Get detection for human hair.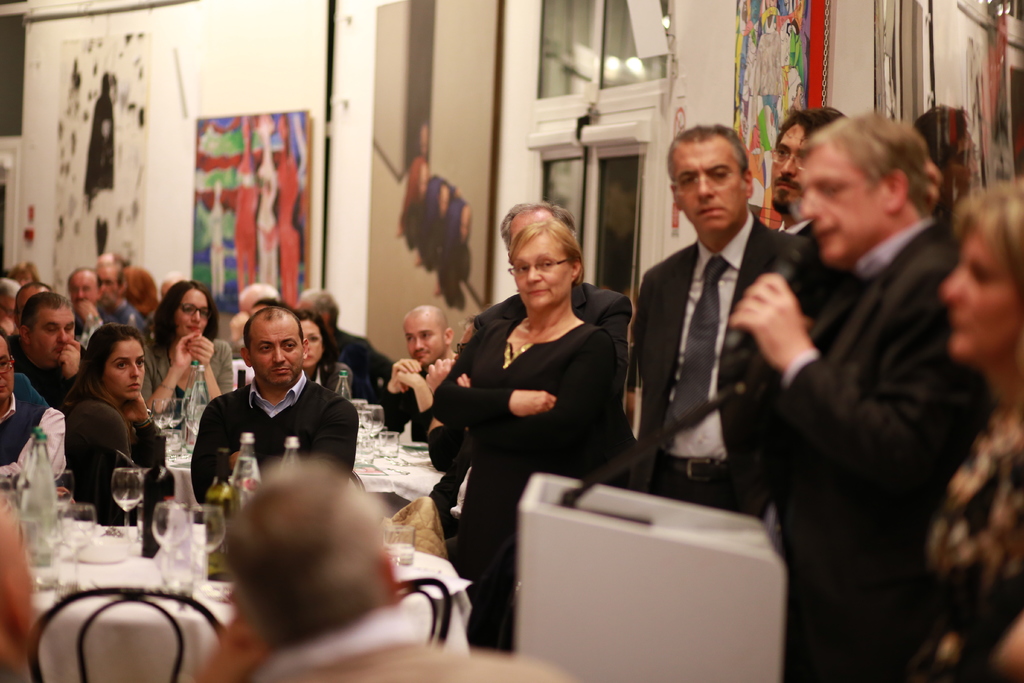
Detection: bbox=(665, 125, 748, 199).
